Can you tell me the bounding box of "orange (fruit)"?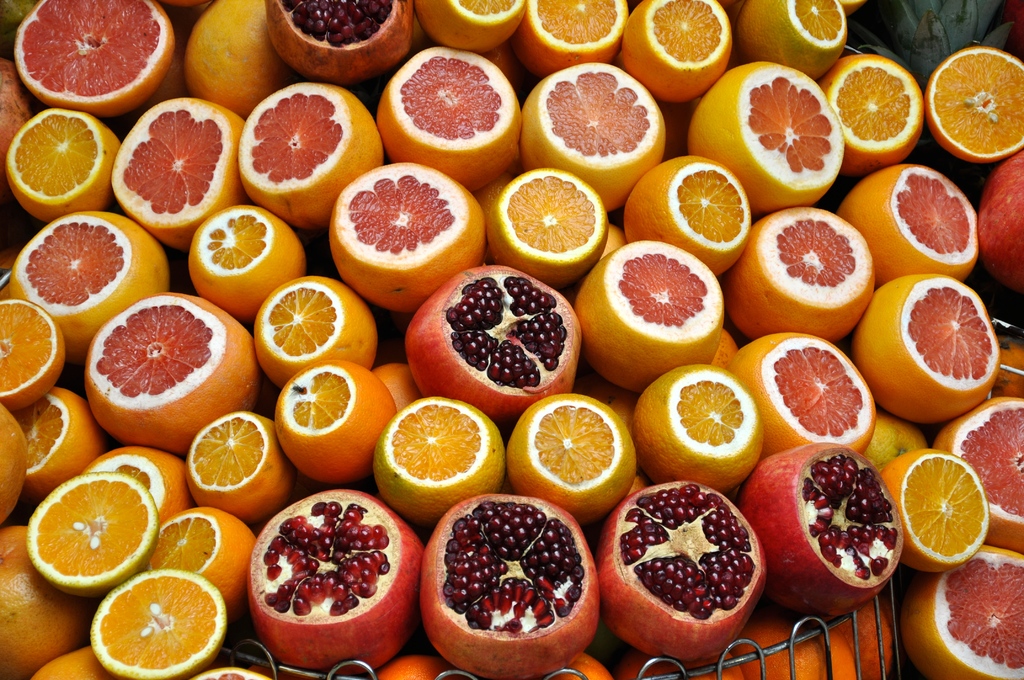
detection(740, 0, 851, 79).
